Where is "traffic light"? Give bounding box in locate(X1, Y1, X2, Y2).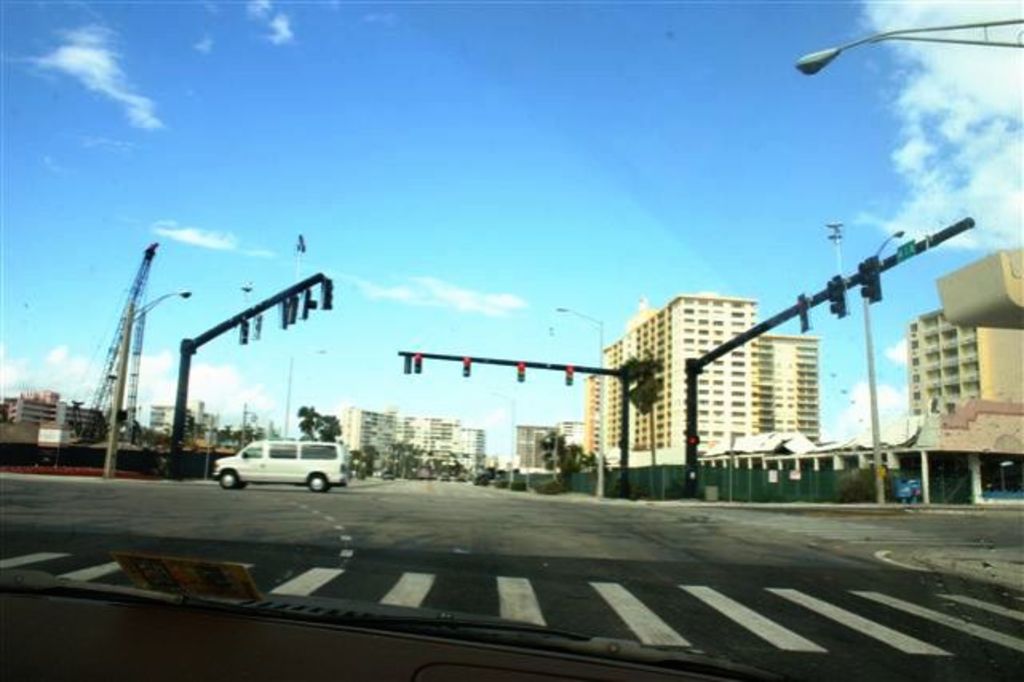
locate(281, 300, 289, 329).
